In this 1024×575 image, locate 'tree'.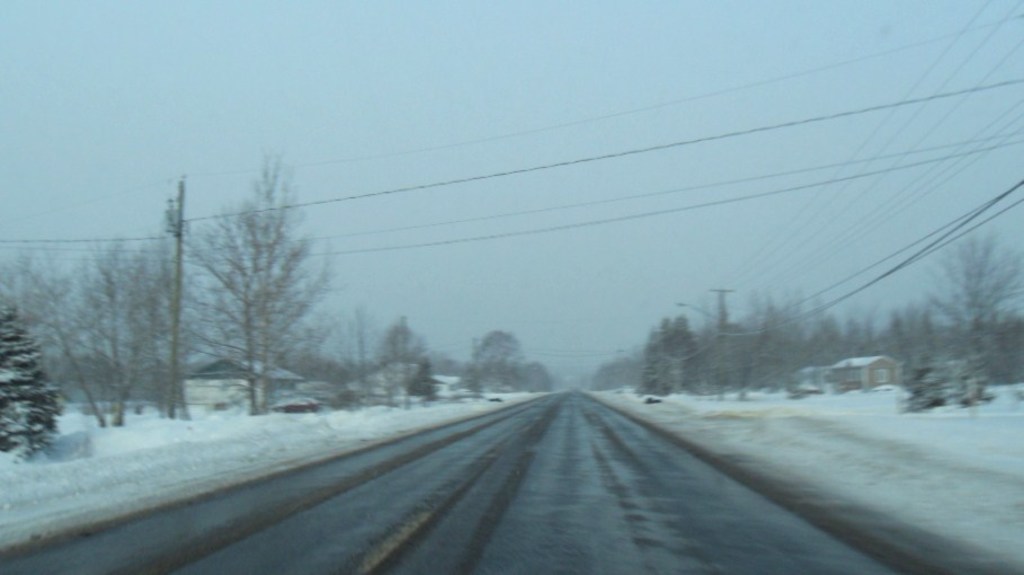
Bounding box: <region>805, 293, 862, 362</region>.
